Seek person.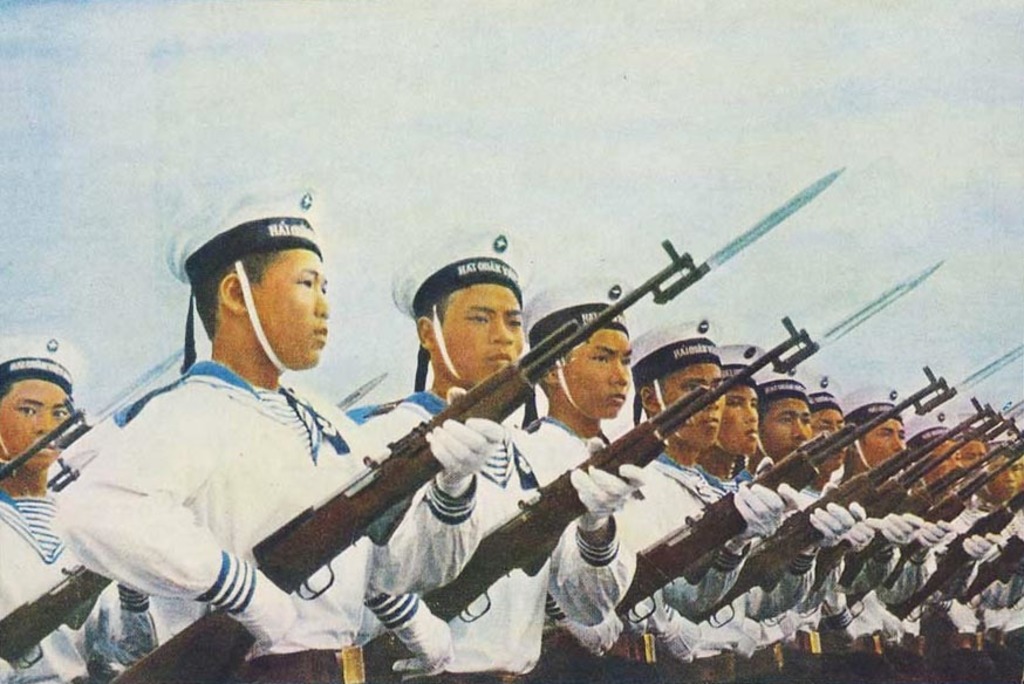
<box>0,337,157,683</box>.
